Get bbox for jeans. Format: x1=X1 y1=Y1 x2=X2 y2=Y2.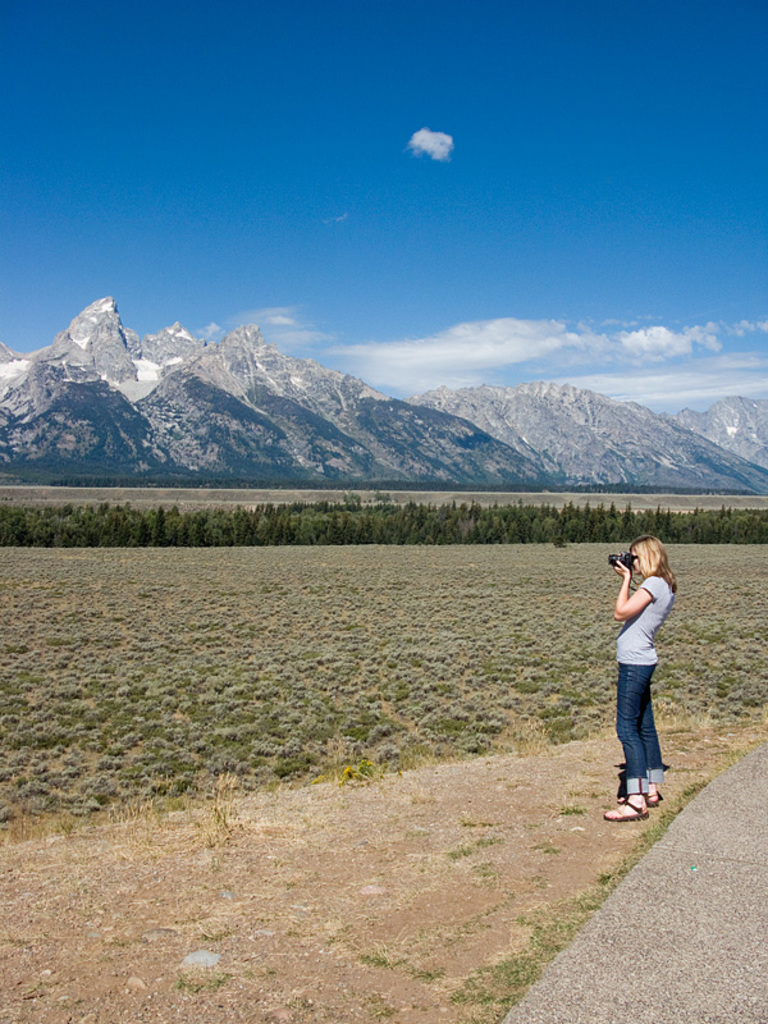
x1=621 y1=648 x2=685 y2=815.
